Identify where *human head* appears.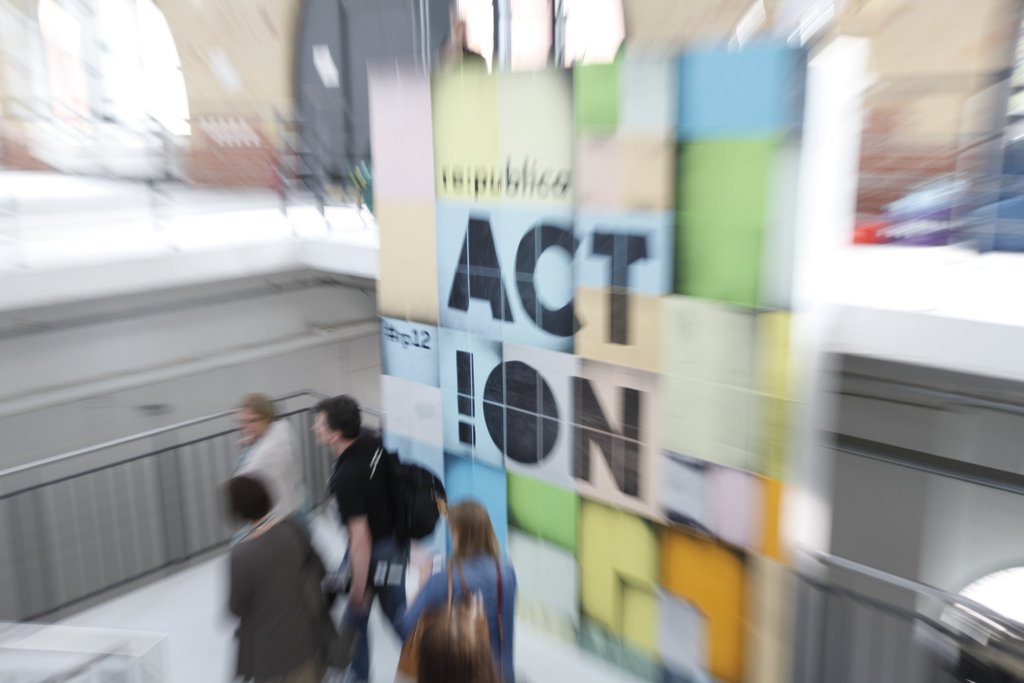
Appears at locate(451, 504, 495, 554).
